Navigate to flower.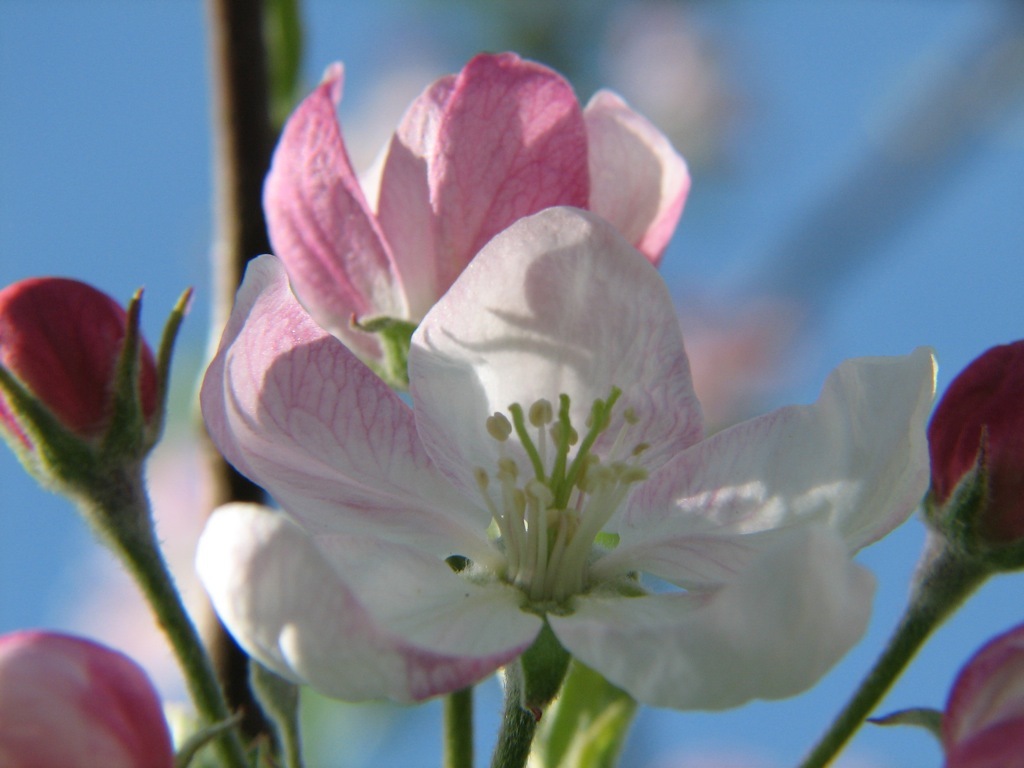
Navigation target: bbox=(0, 630, 178, 767).
